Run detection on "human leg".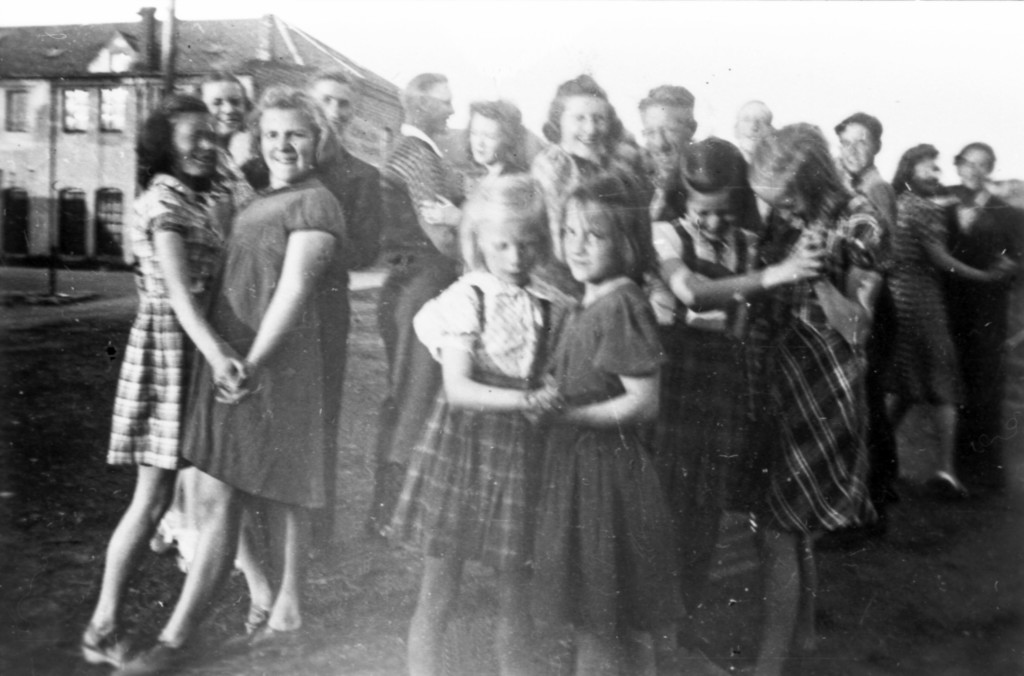
Result: {"x1": 238, "y1": 530, "x2": 270, "y2": 639}.
